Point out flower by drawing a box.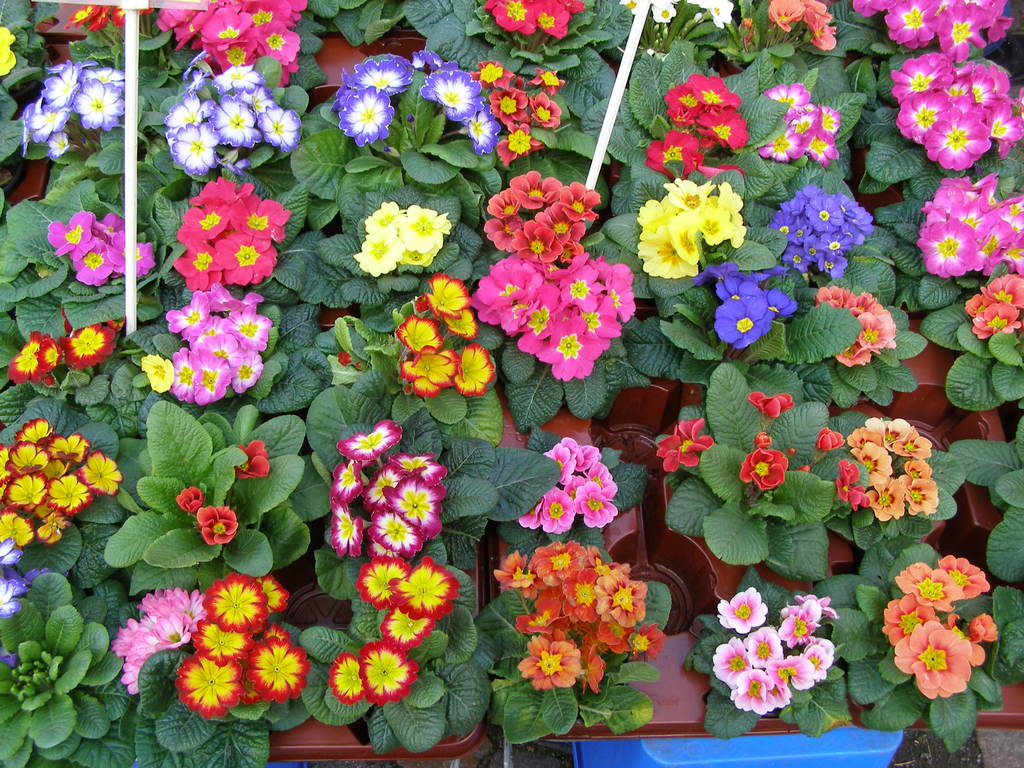
x1=0 y1=417 x2=113 y2=542.
